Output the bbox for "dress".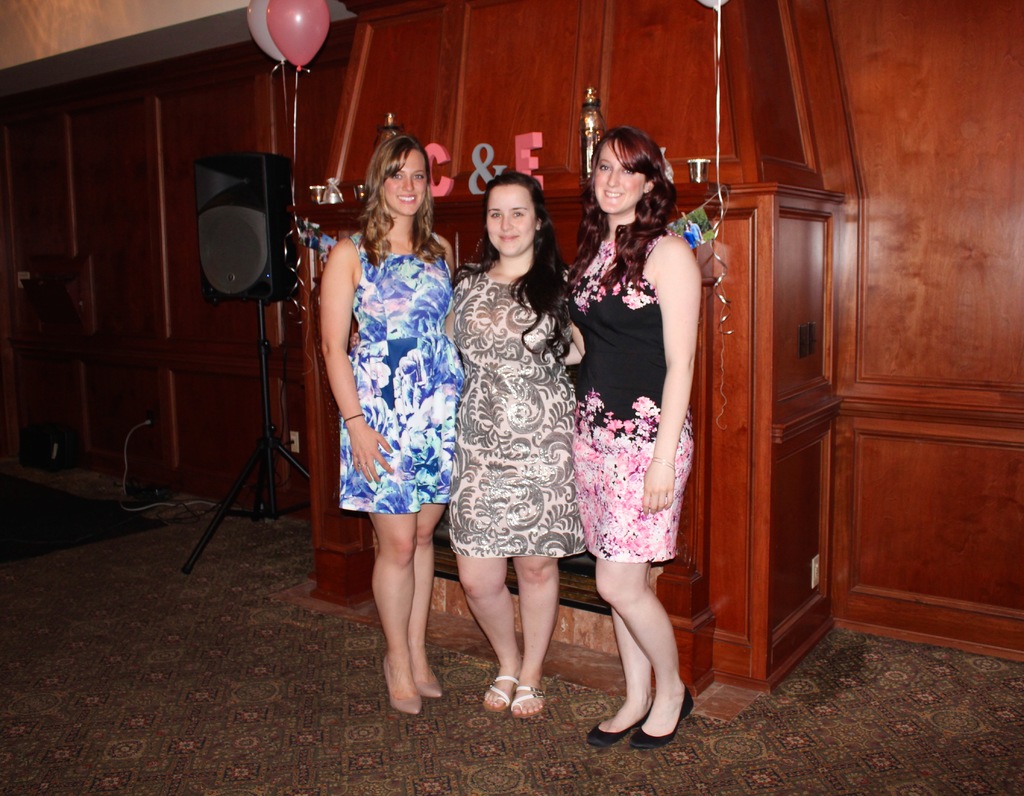
449,243,583,582.
